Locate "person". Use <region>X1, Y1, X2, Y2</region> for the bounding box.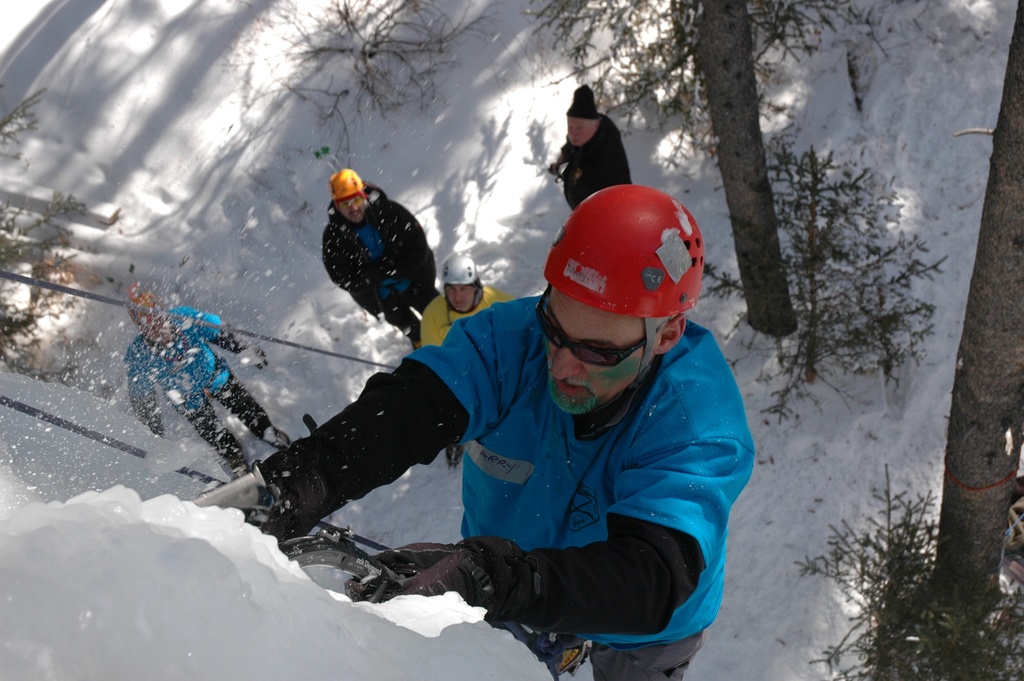
<region>127, 292, 292, 473</region>.
